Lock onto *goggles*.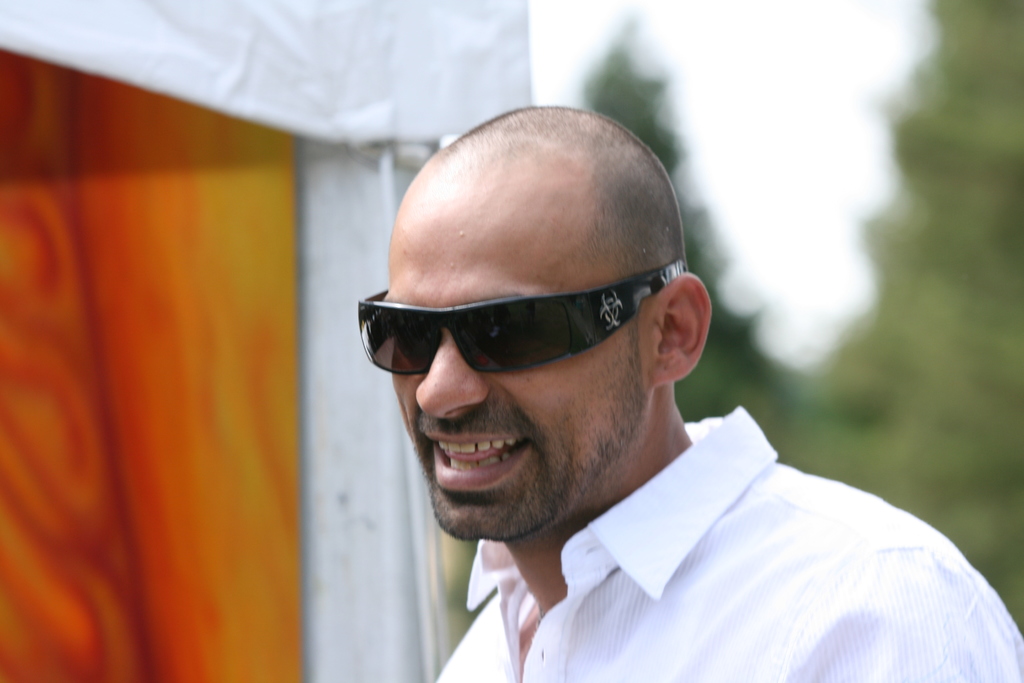
Locked: [left=352, top=274, right=676, bottom=384].
